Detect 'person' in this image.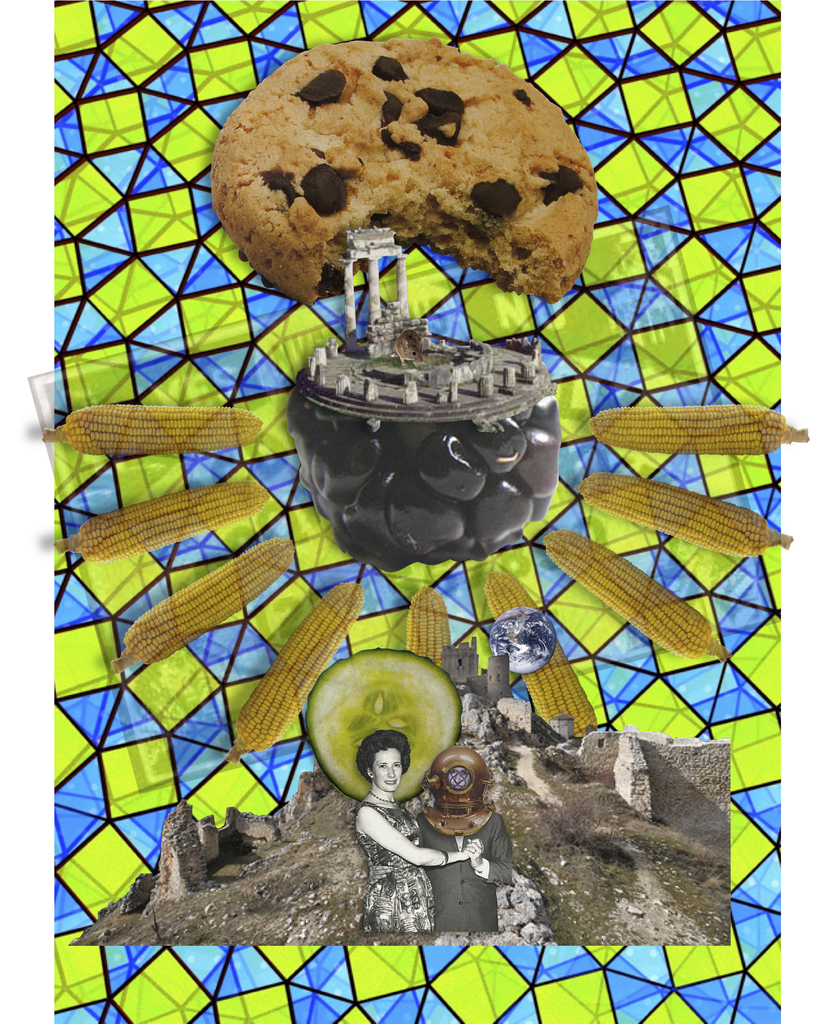
Detection: (left=357, top=732, right=484, bottom=934).
